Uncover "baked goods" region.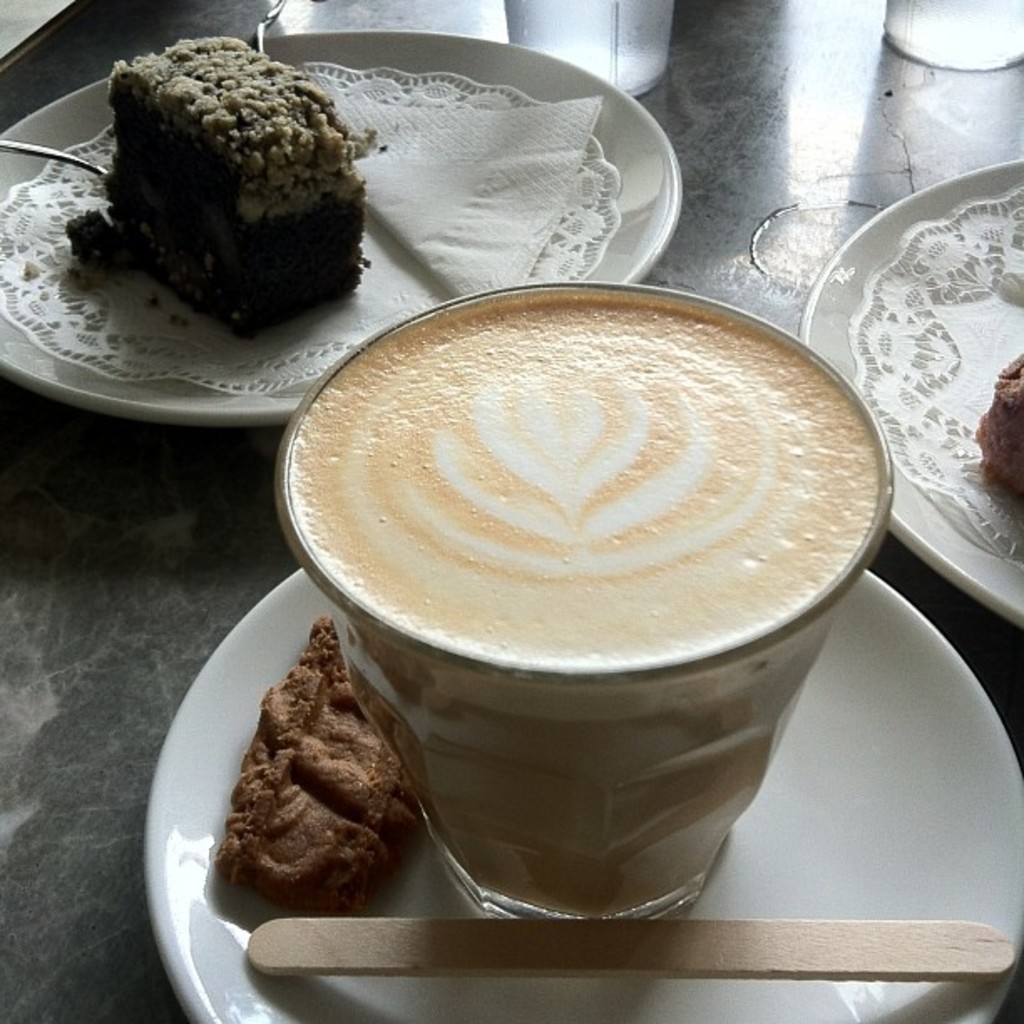
Uncovered: <bbox>64, 18, 375, 361</bbox>.
